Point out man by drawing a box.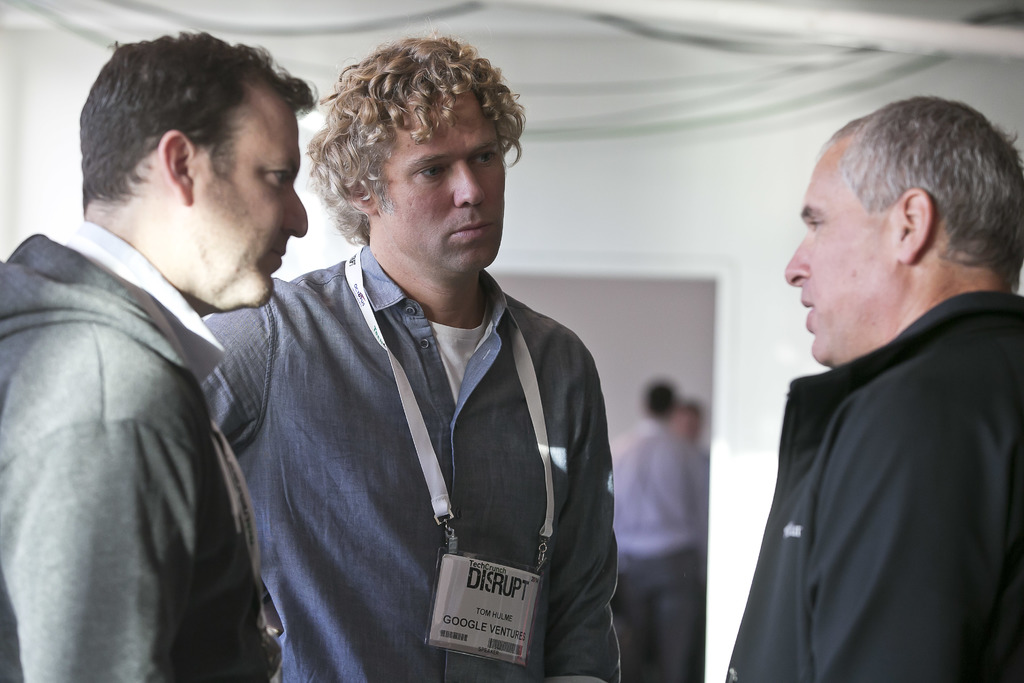
detection(715, 87, 1023, 675).
